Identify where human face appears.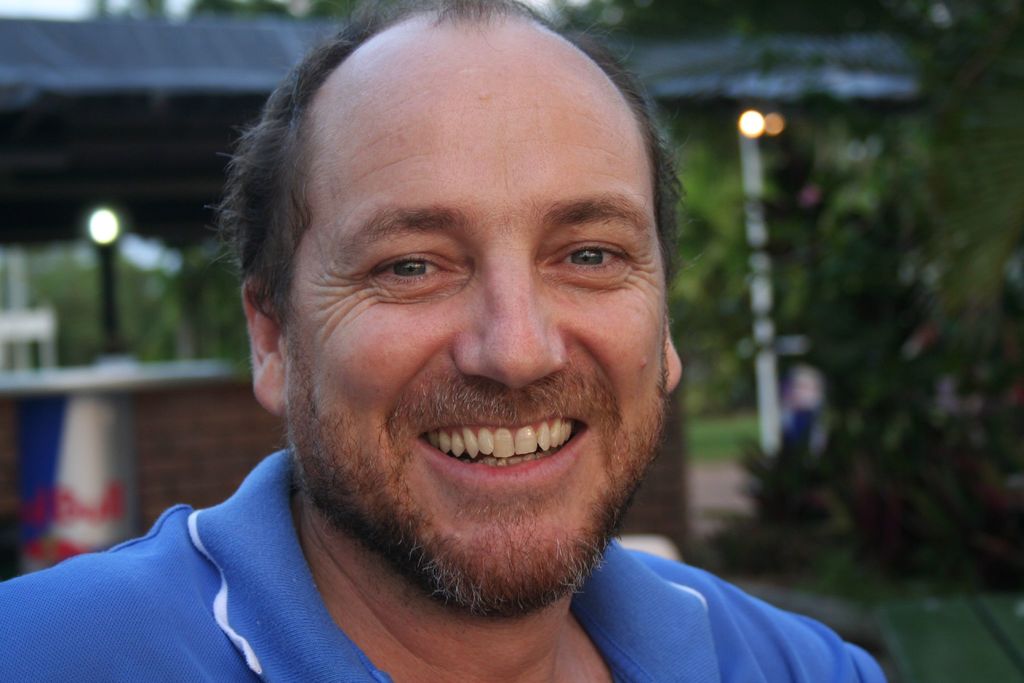
Appears at 286 89 667 603.
